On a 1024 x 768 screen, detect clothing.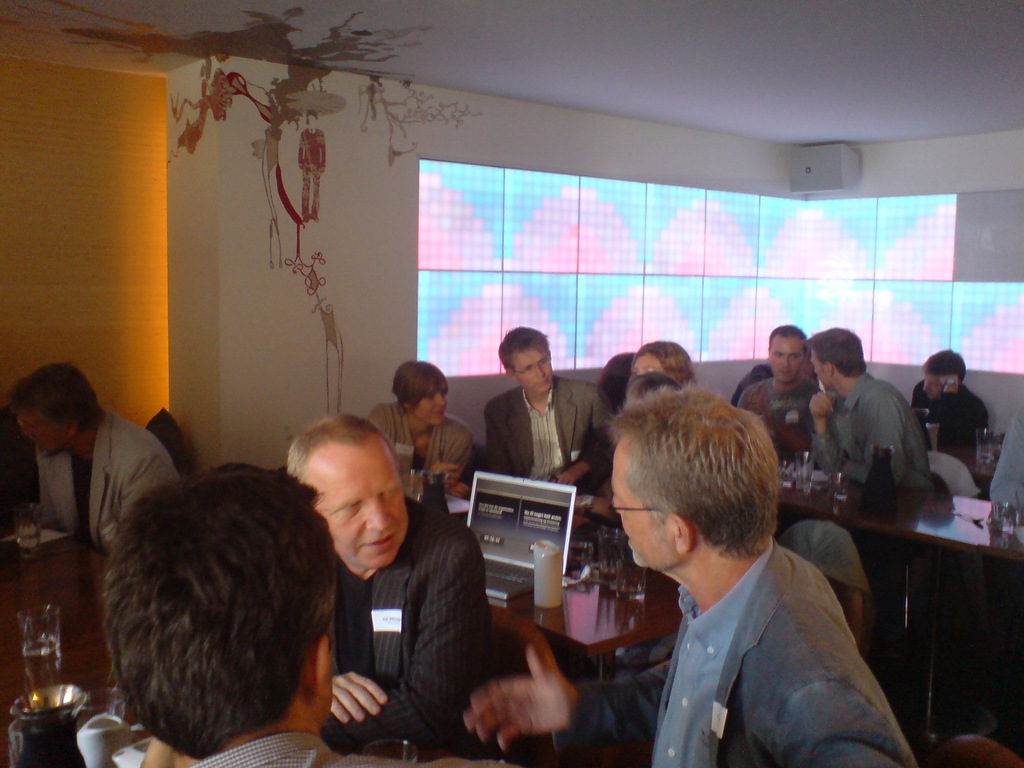
<box>378,406,478,495</box>.
